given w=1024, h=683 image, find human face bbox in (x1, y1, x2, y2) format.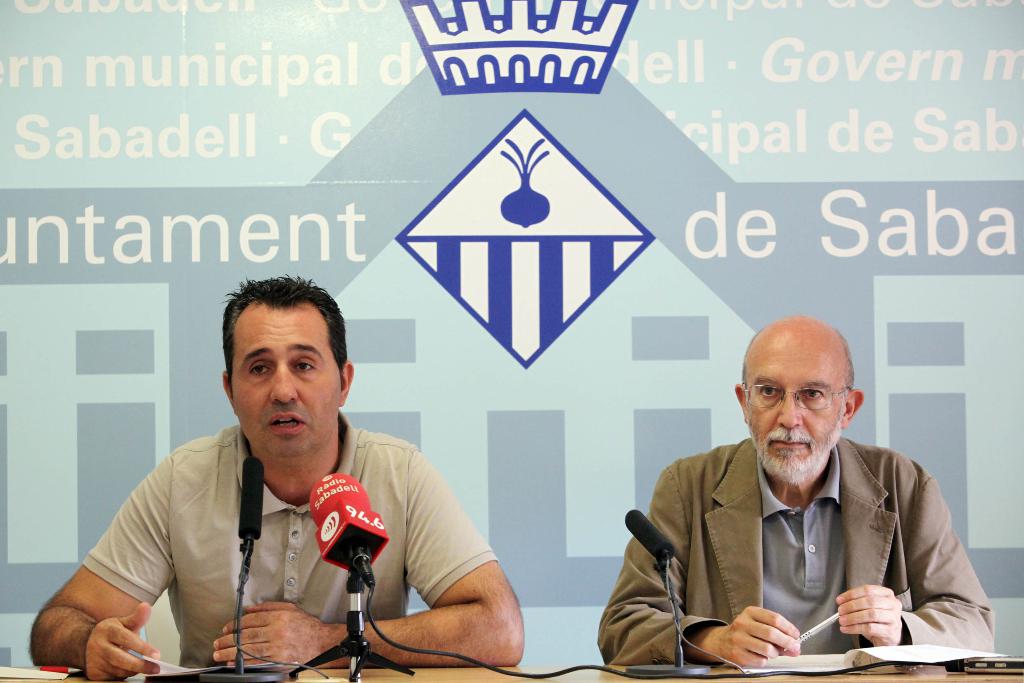
(229, 306, 335, 458).
